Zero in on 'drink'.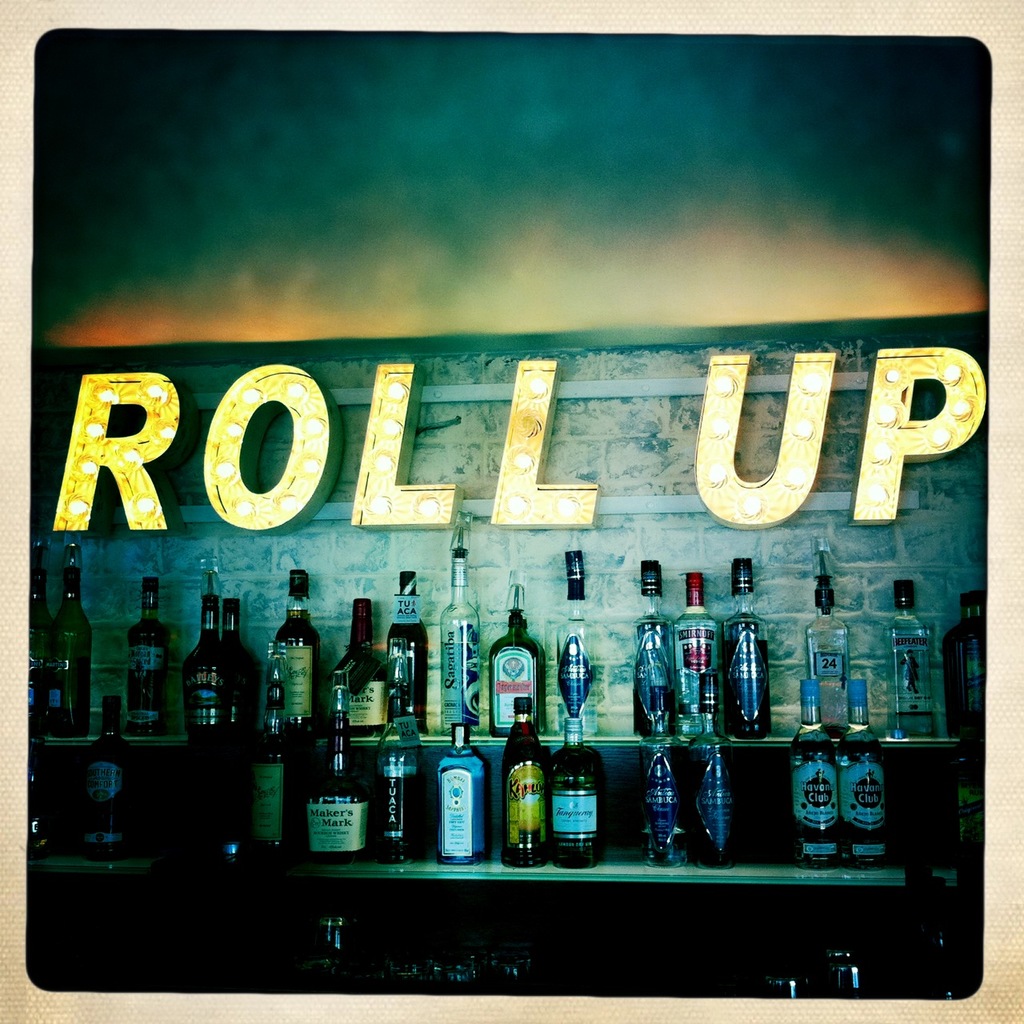
Zeroed in: 383/570/430/738.
